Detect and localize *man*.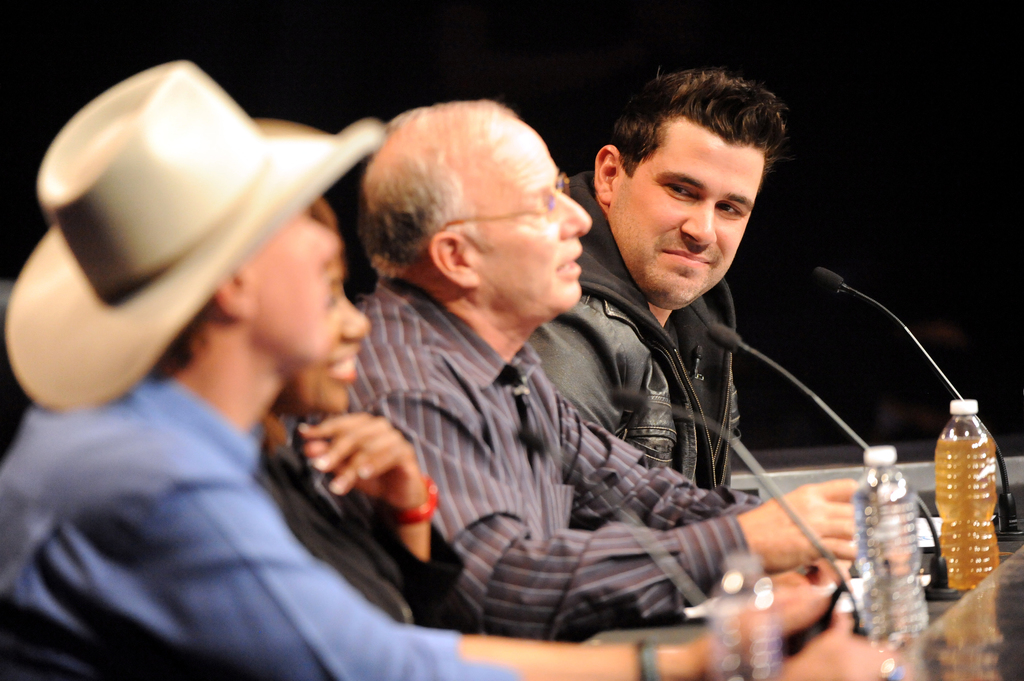
Localized at x1=0, y1=62, x2=883, y2=680.
